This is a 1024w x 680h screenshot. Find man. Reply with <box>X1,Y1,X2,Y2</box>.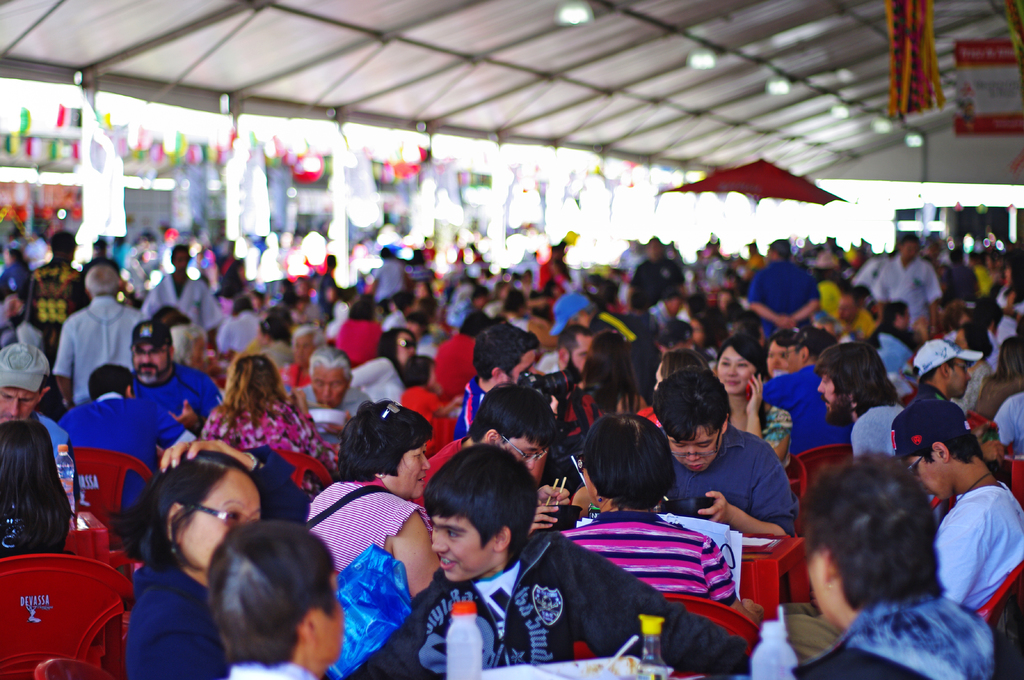
<box>651,372,793,539</box>.
